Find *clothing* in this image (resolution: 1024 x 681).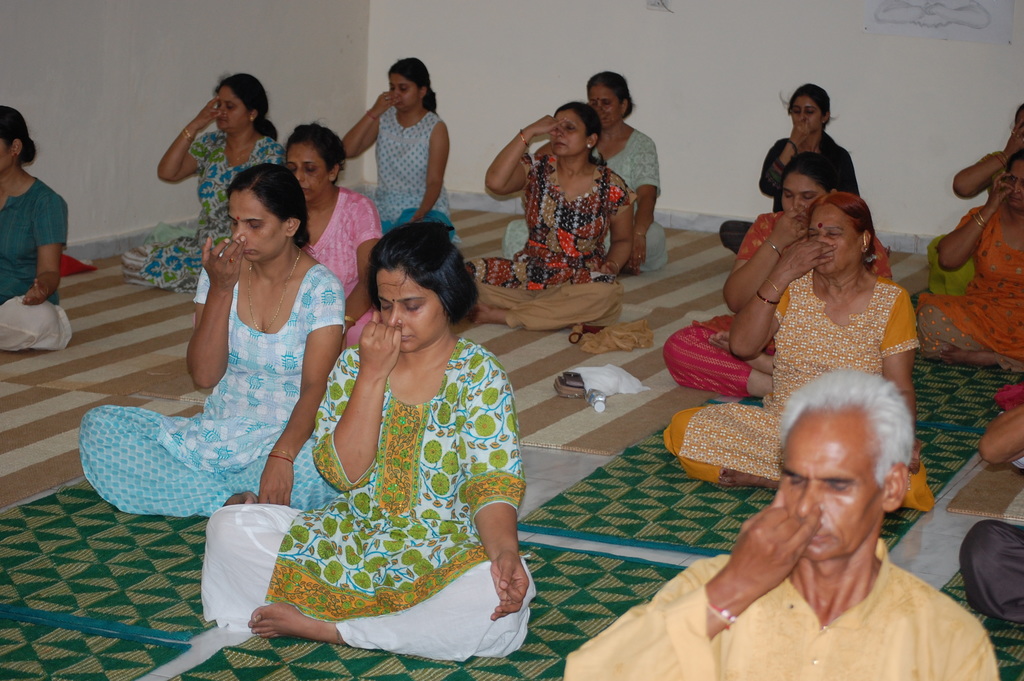
l=922, t=199, r=1023, b=360.
